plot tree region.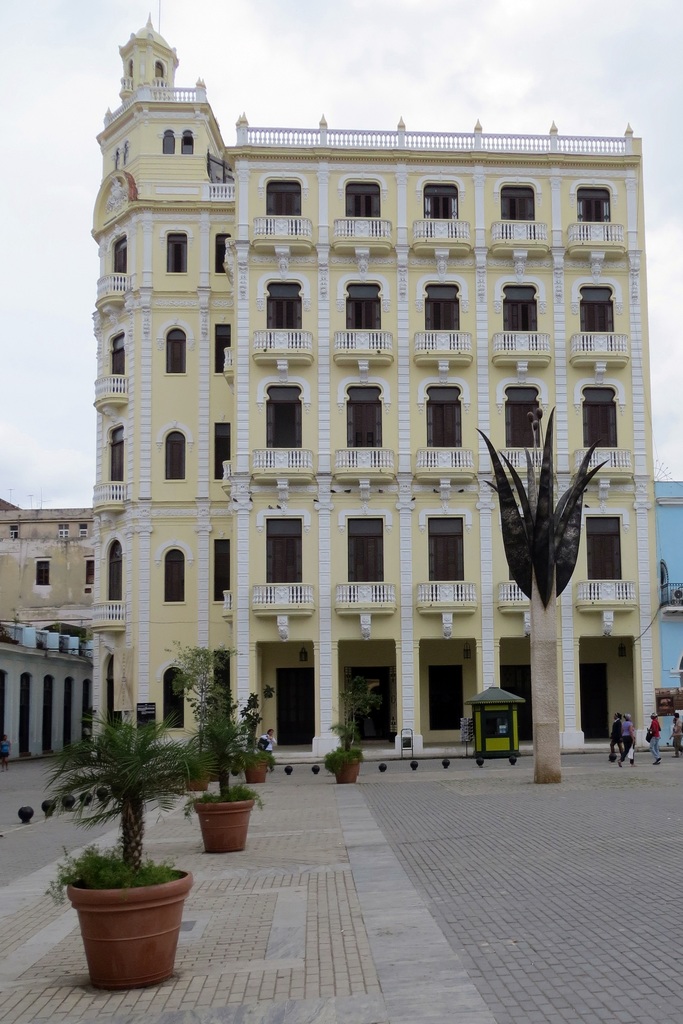
Plotted at bbox=(334, 671, 381, 749).
